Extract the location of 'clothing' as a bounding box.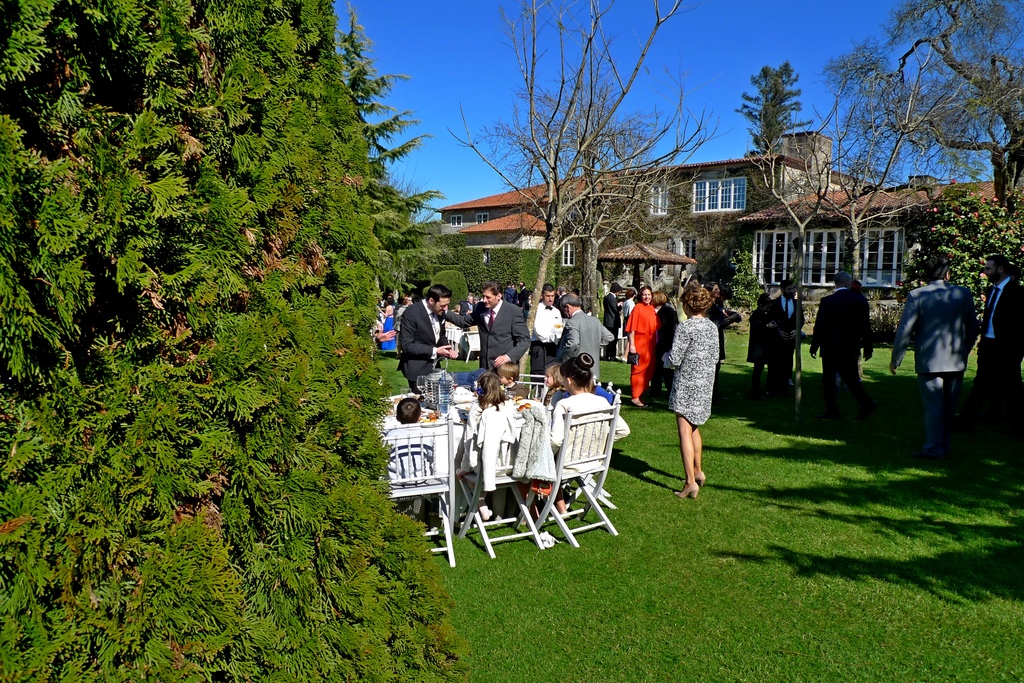
363, 414, 451, 501.
